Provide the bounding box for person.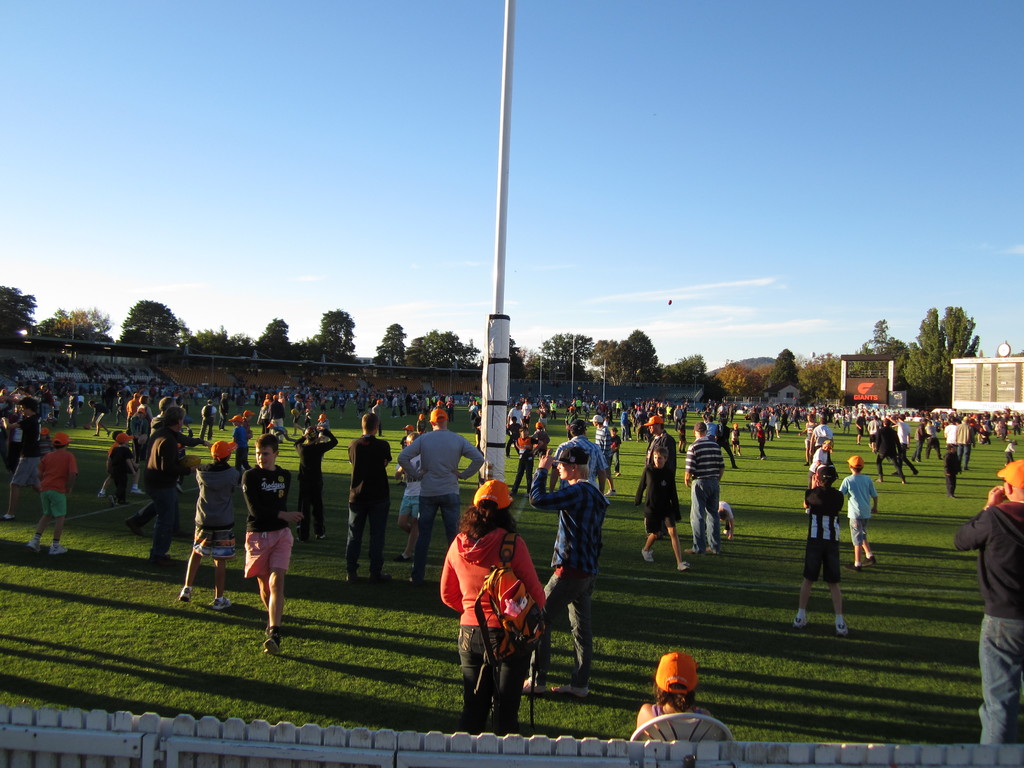
Rect(396, 409, 485, 586).
